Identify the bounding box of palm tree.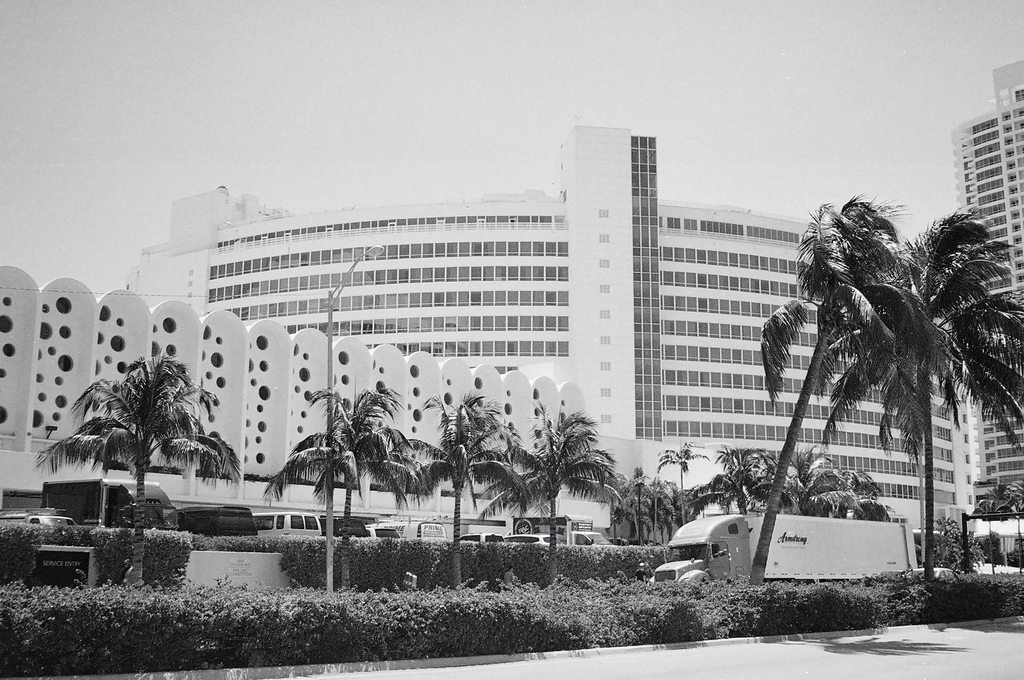
Rect(780, 450, 842, 497).
